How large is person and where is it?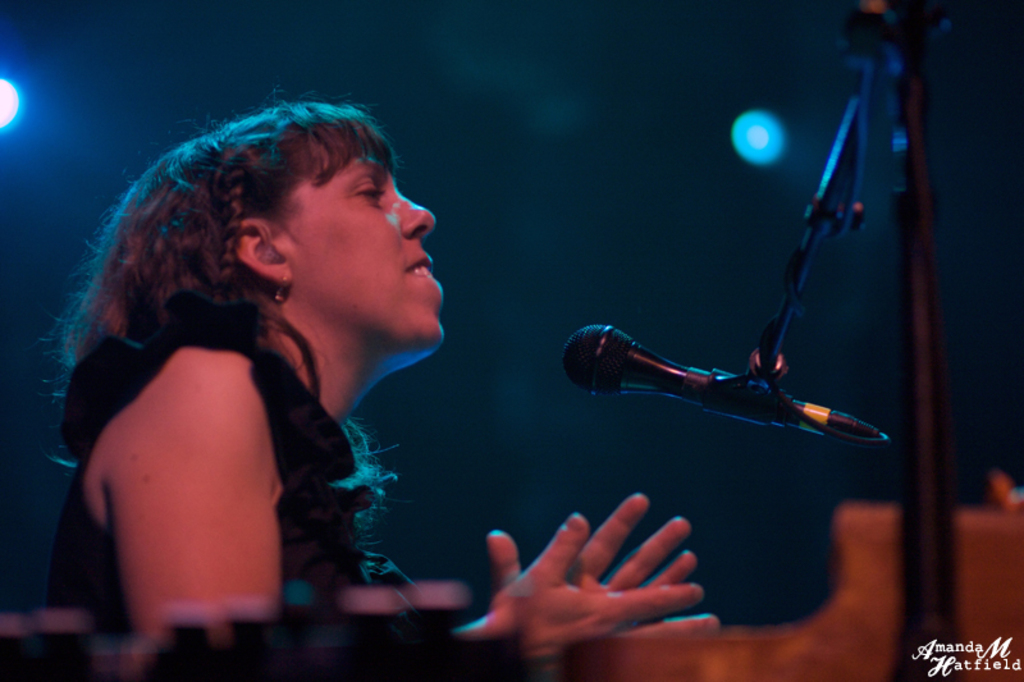
Bounding box: box(46, 101, 723, 646).
